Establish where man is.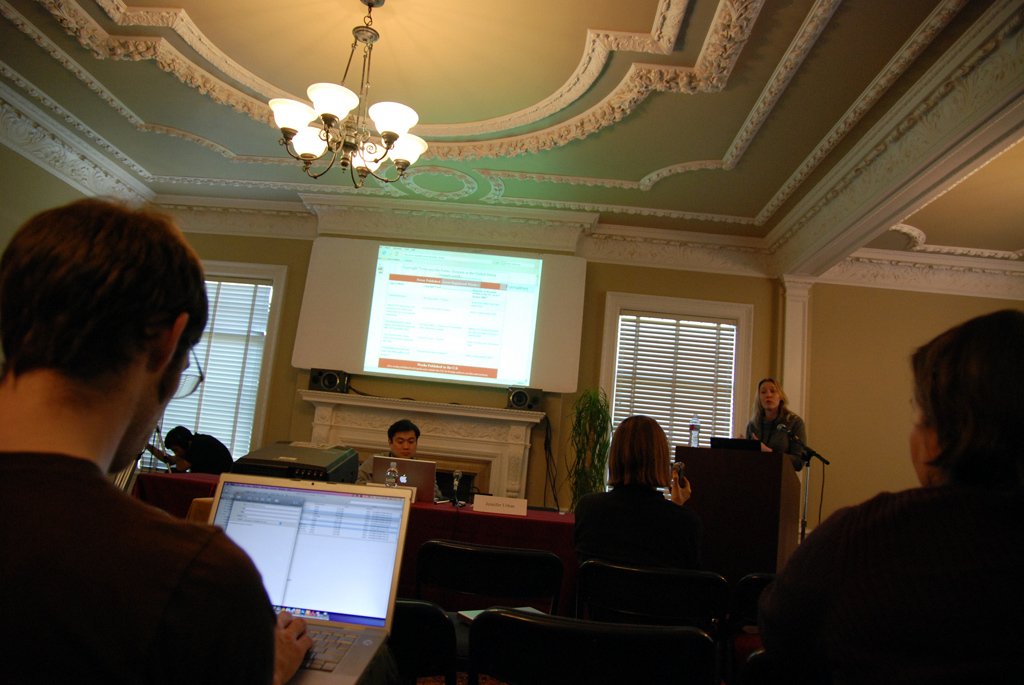
Established at locate(355, 424, 443, 495).
